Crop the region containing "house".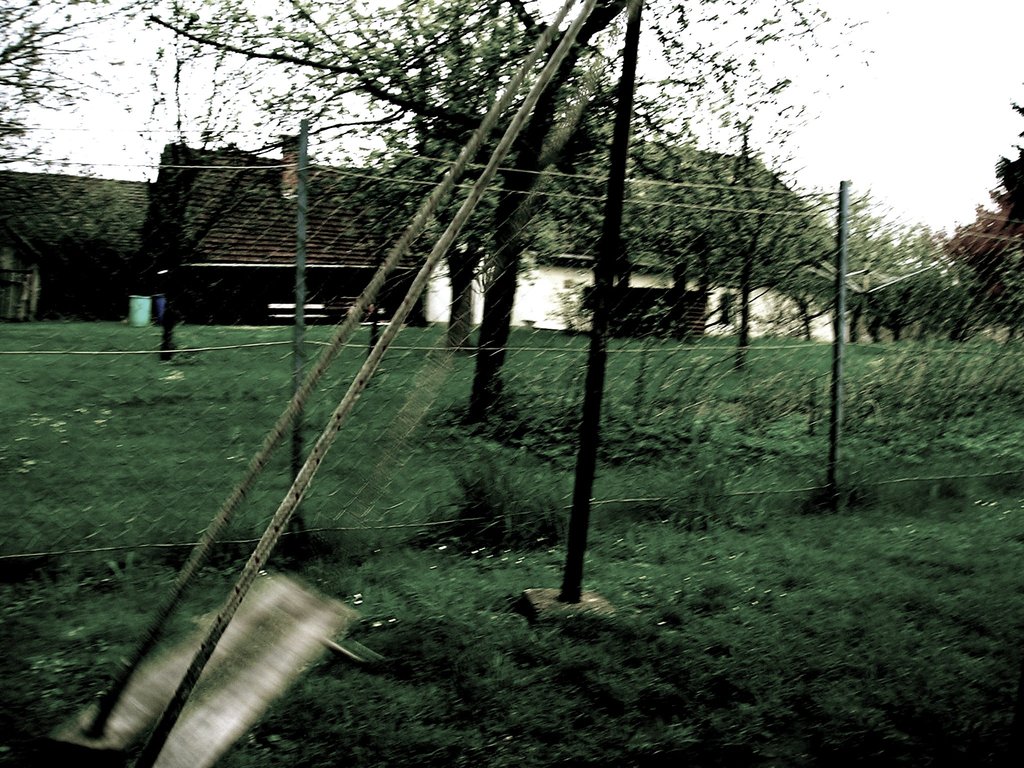
Crop region: locate(148, 140, 427, 331).
